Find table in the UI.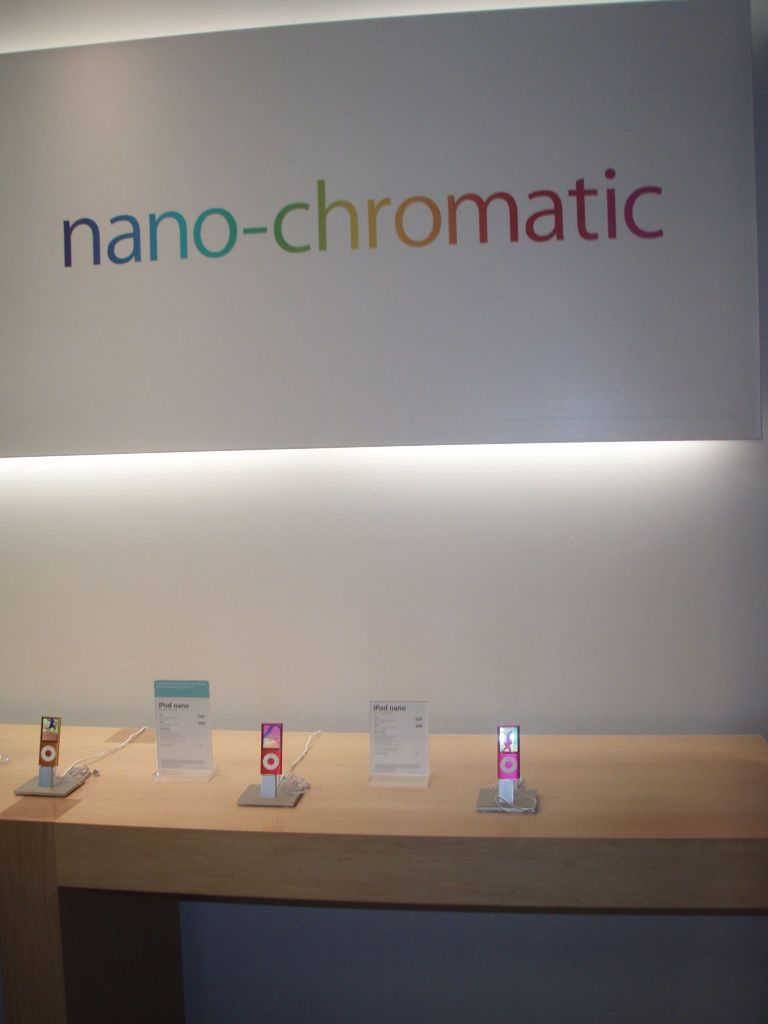
UI element at 0:697:737:1001.
